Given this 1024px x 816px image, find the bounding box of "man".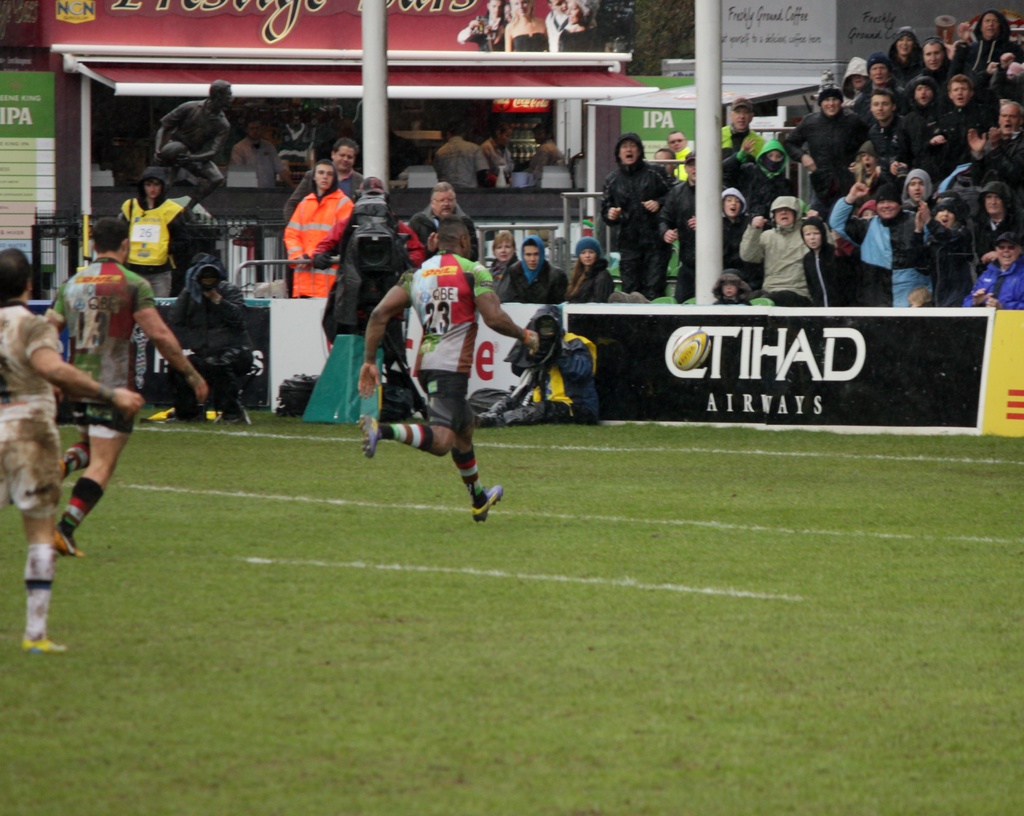
508:235:570:304.
